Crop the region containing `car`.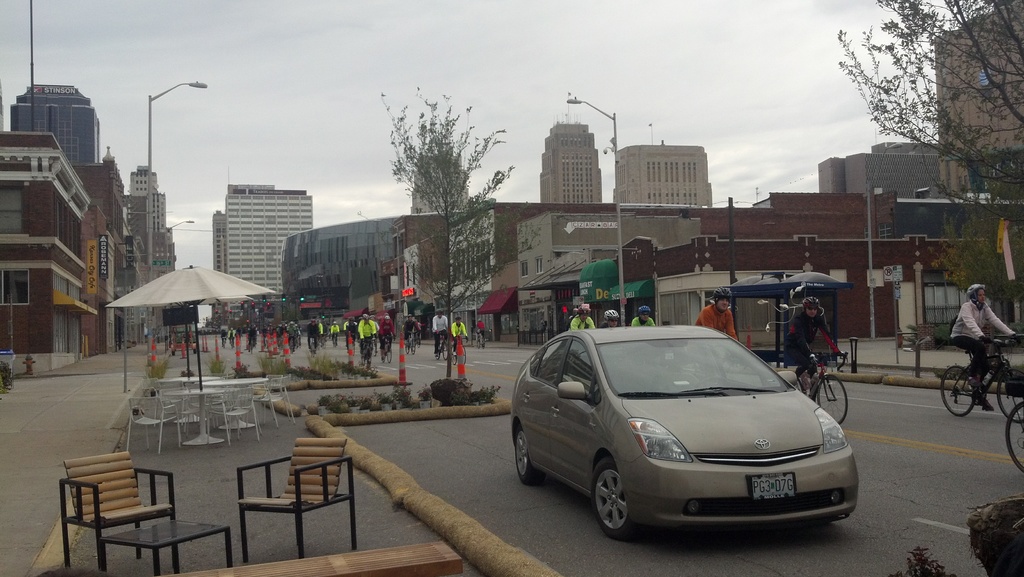
Crop region: box=[510, 320, 862, 548].
